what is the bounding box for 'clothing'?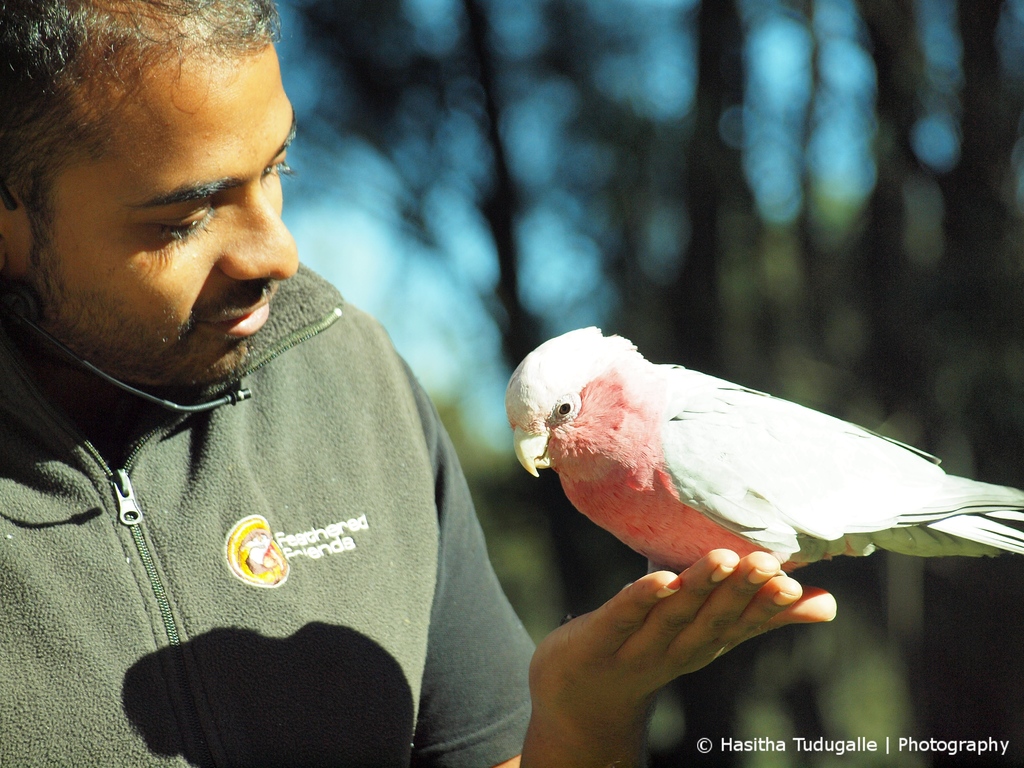
[x1=37, y1=116, x2=642, y2=757].
